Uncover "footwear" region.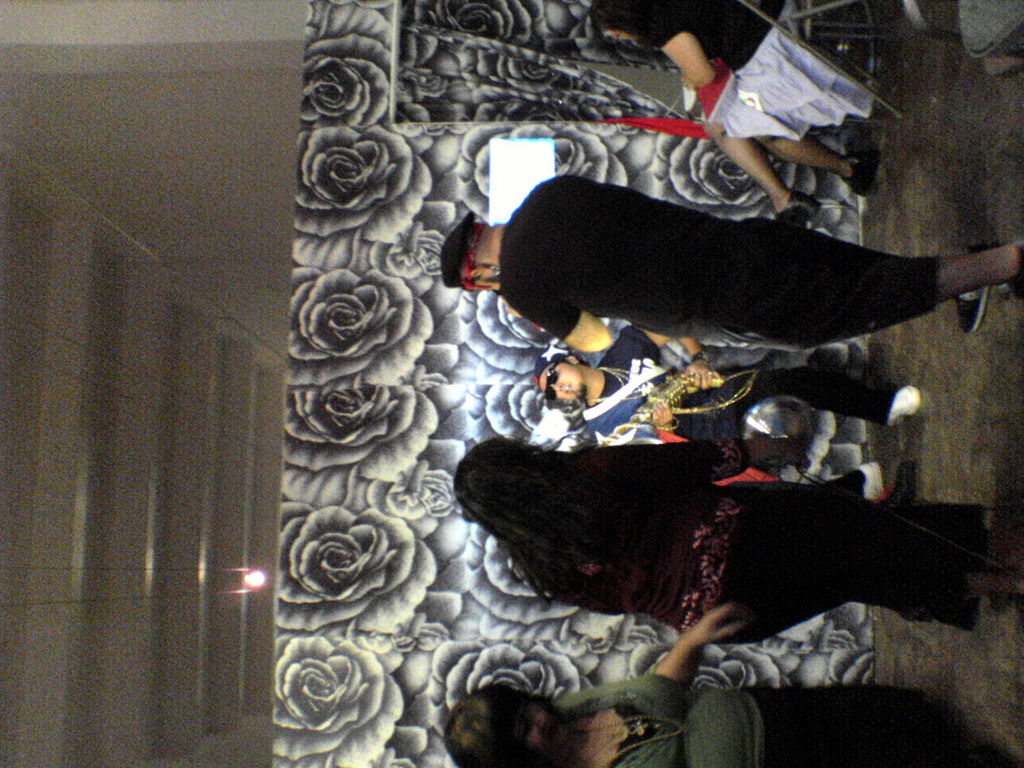
Uncovered: 842:149:871:201.
